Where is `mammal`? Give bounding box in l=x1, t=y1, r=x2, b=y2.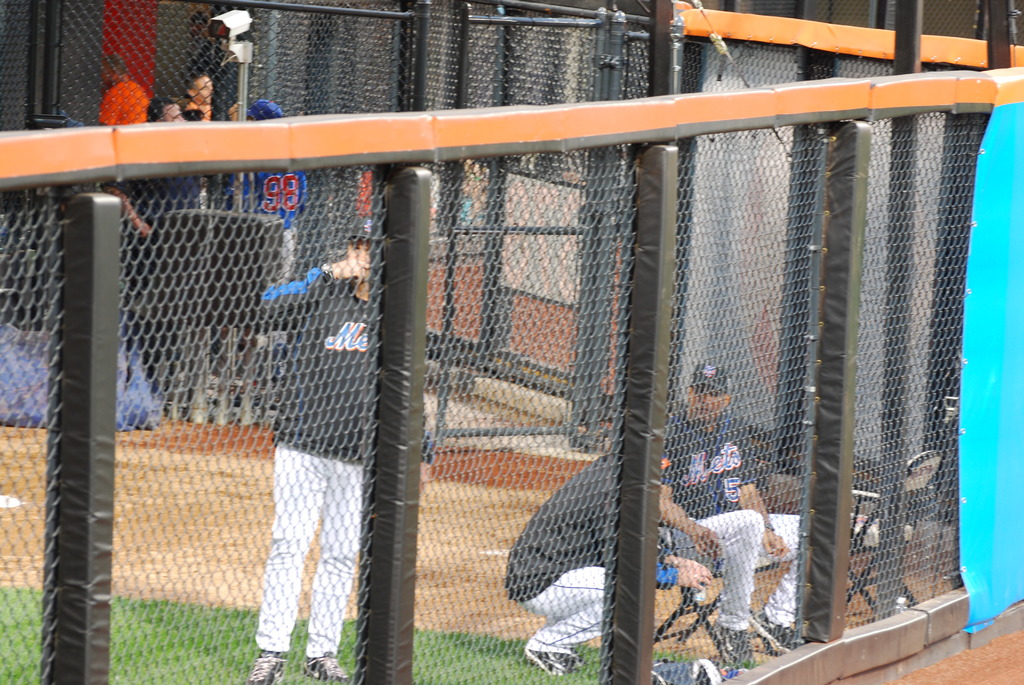
l=655, t=362, r=809, b=676.
